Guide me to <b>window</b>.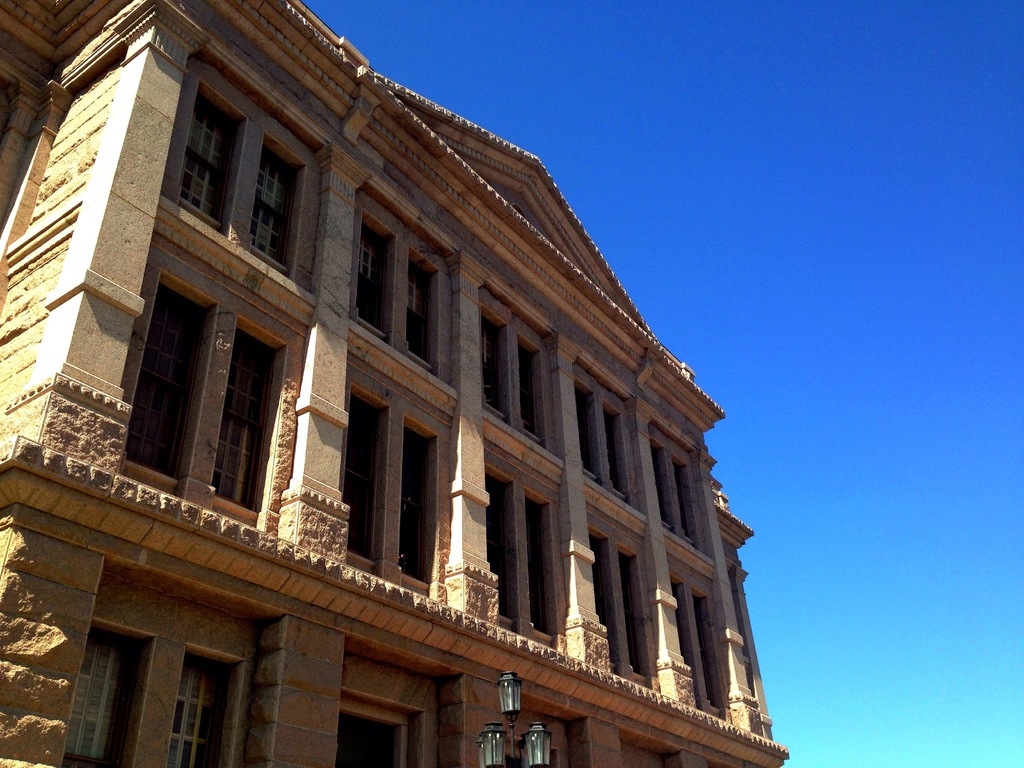
Guidance: bbox(484, 323, 500, 410).
